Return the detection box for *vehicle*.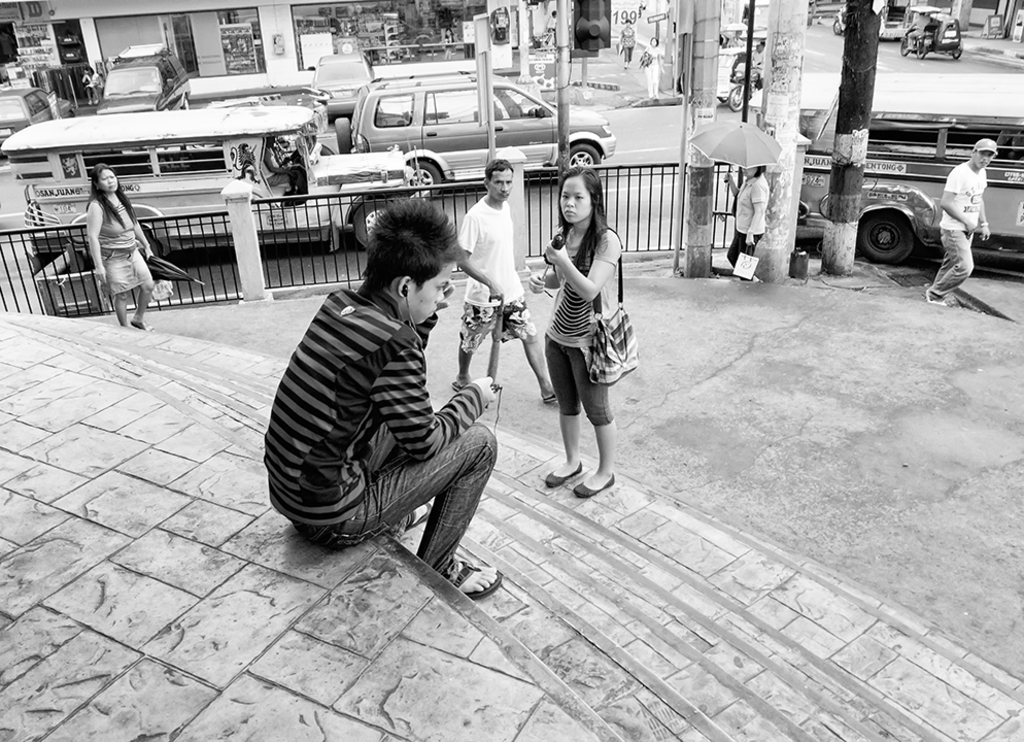
<region>96, 44, 191, 111</region>.
